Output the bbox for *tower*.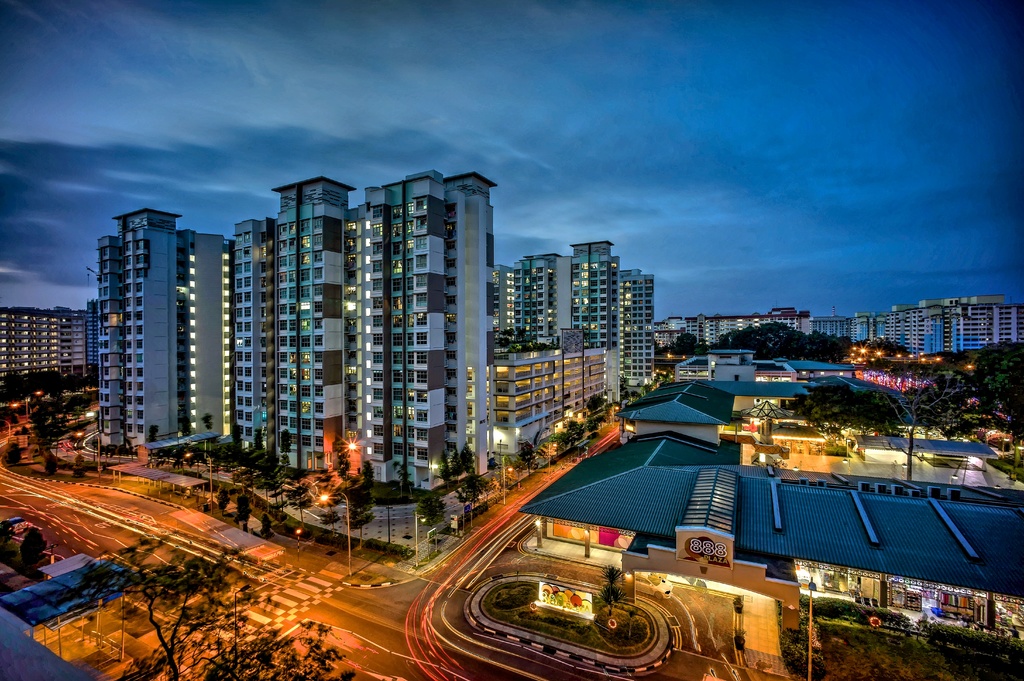
<bbox>569, 237, 624, 402</bbox>.
